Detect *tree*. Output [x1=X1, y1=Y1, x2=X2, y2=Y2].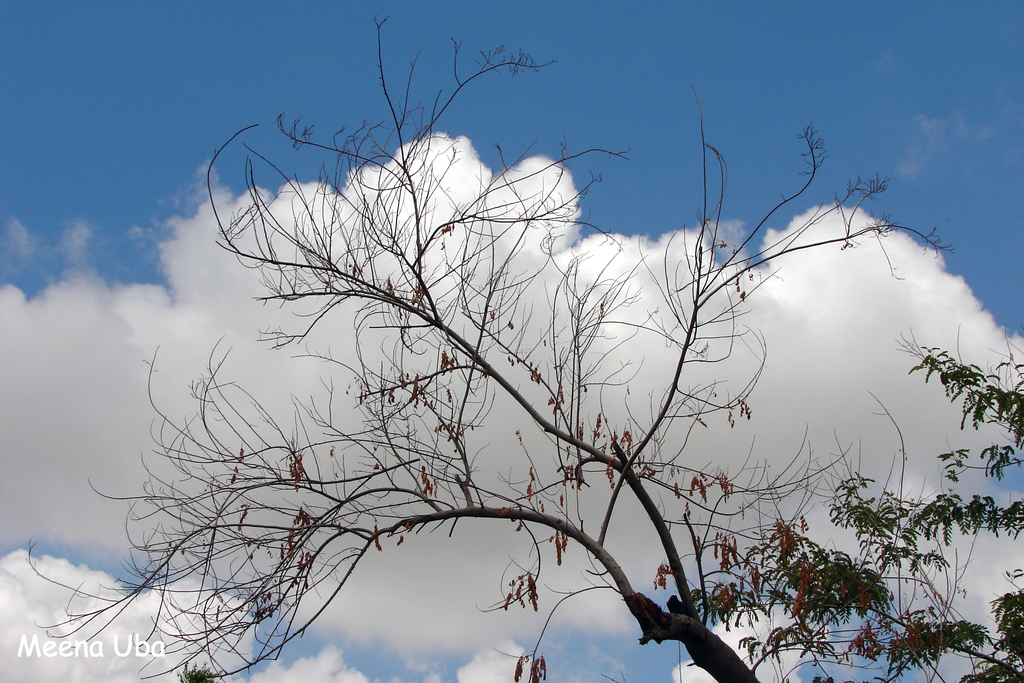
[x1=12, y1=15, x2=1023, y2=682].
